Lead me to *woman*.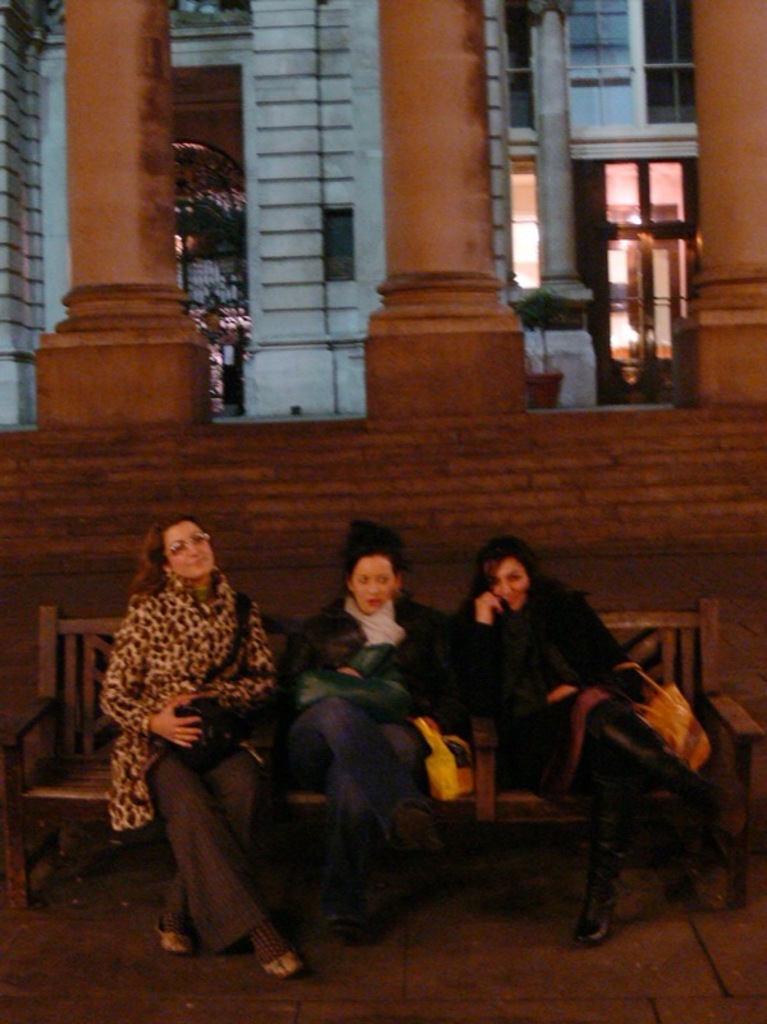
Lead to l=415, t=539, r=743, b=959.
